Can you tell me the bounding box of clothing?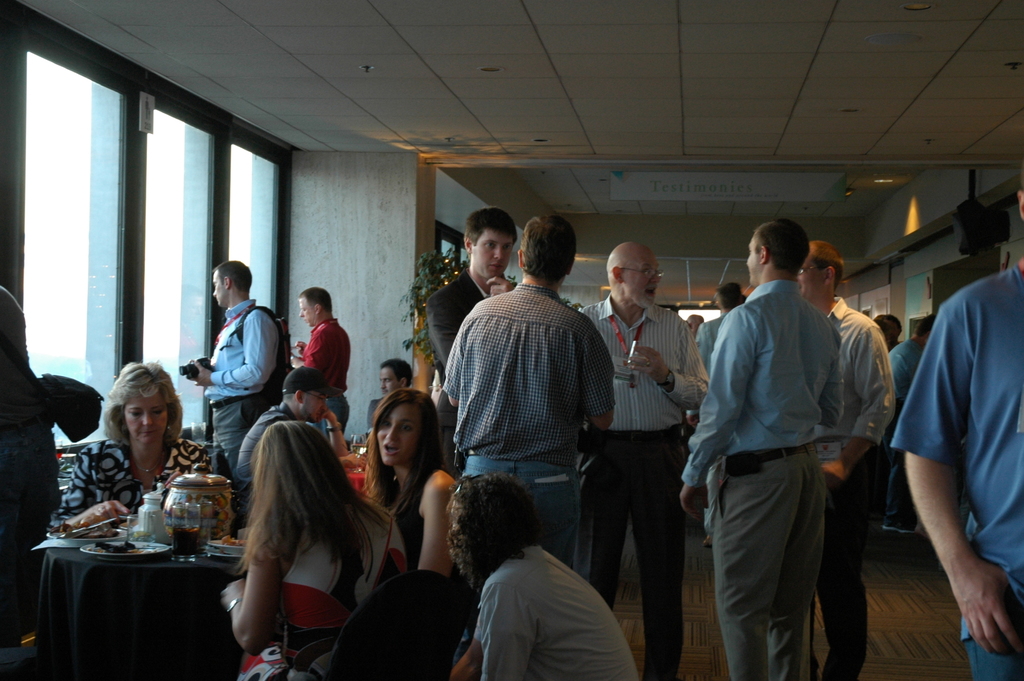
bbox(303, 320, 354, 438).
